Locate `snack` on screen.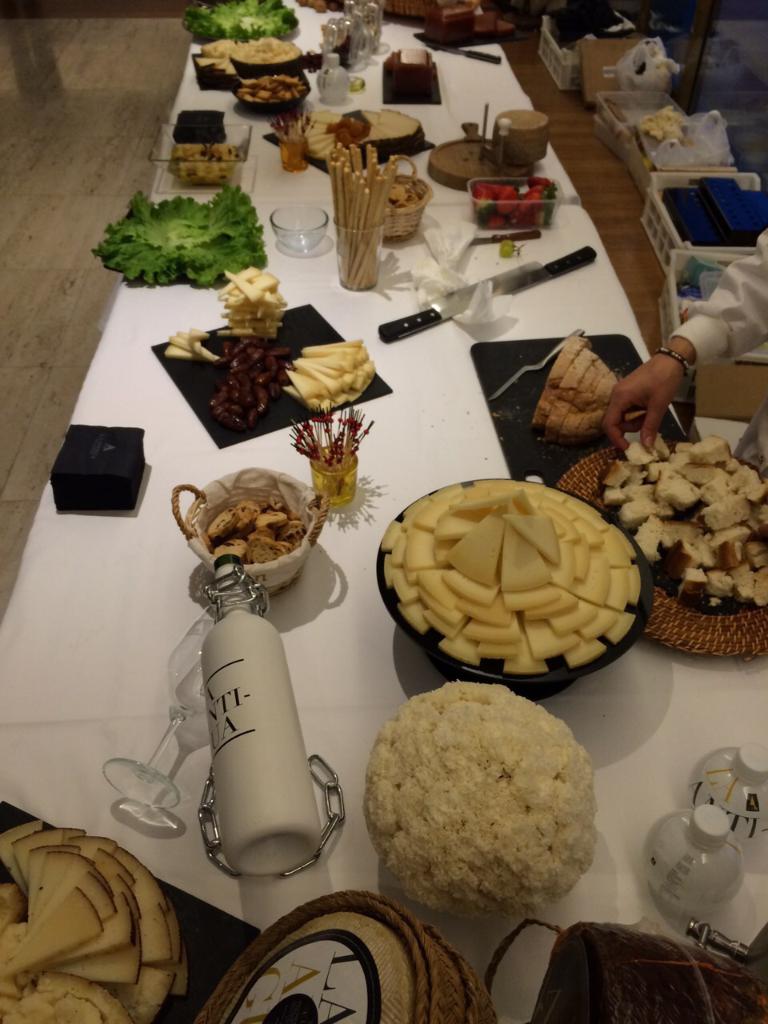
On screen at {"left": 369, "top": 481, "right": 662, "bottom": 686}.
